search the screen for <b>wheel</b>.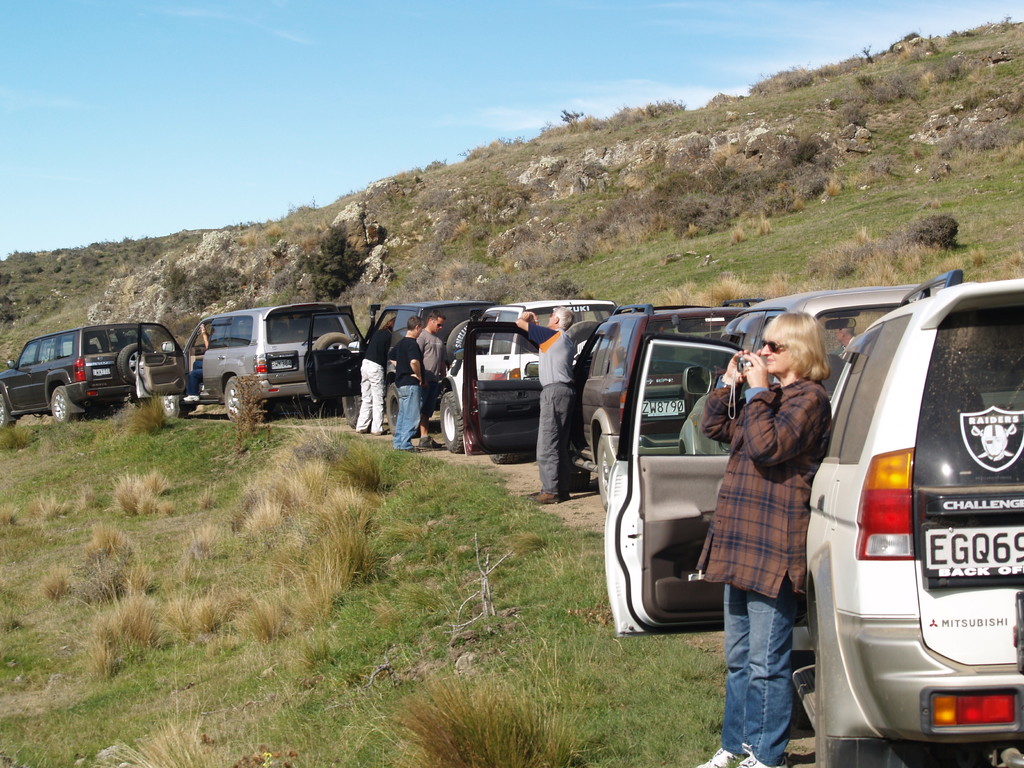
Found at x1=116, y1=345, x2=154, y2=388.
